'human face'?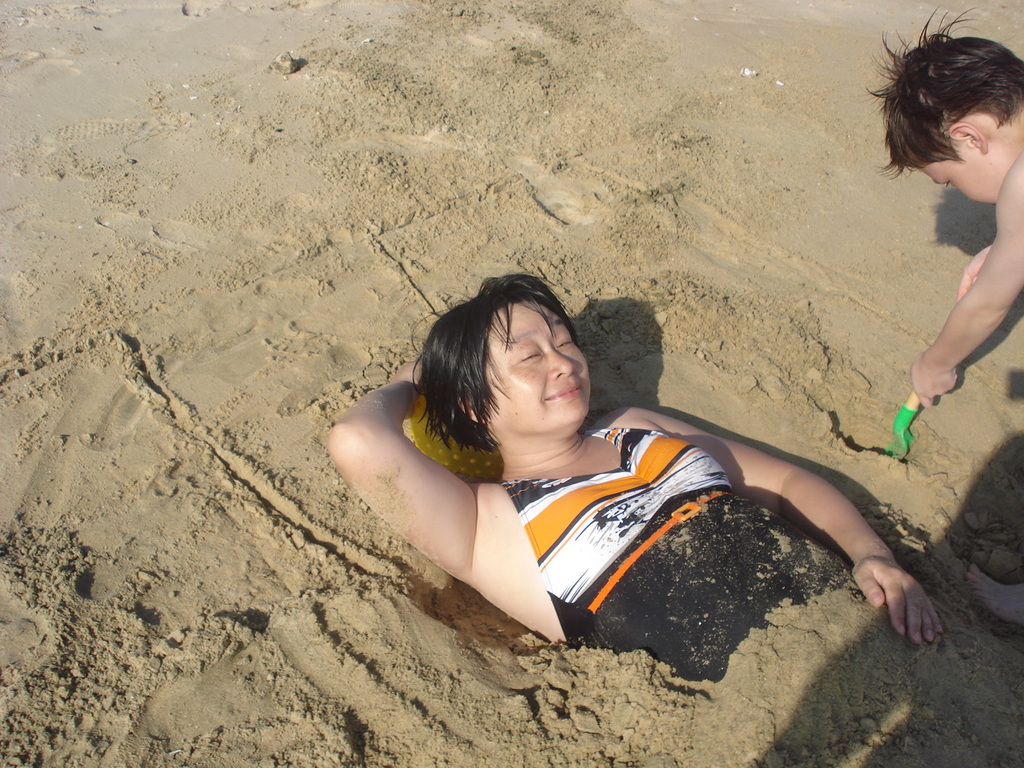
[481, 303, 598, 424]
